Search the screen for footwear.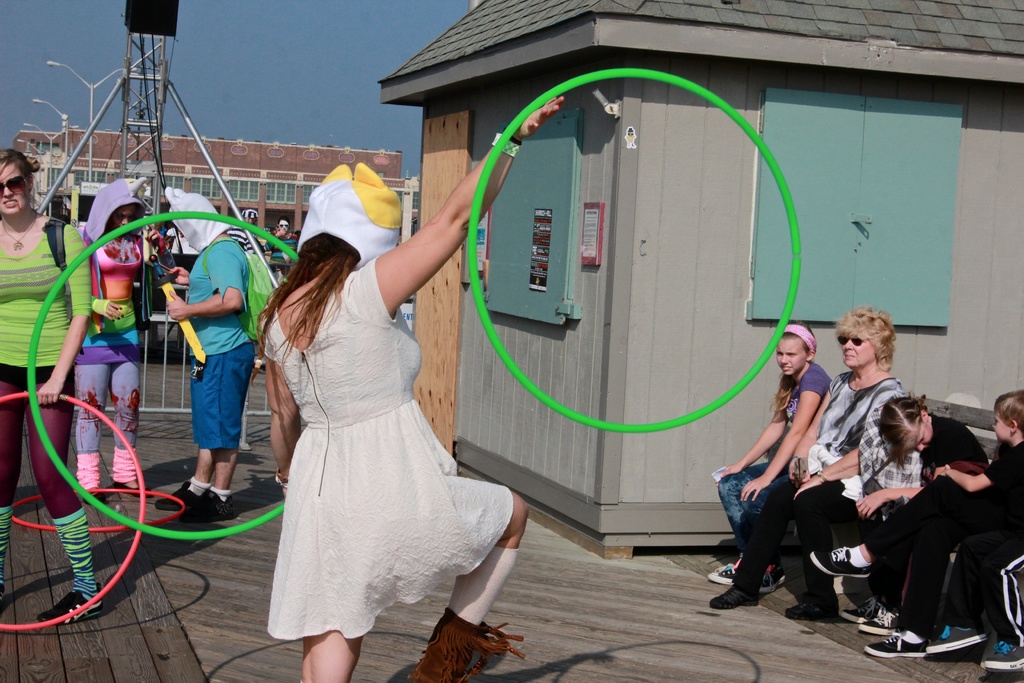
Found at Rect(810, 546, 869, 575).
